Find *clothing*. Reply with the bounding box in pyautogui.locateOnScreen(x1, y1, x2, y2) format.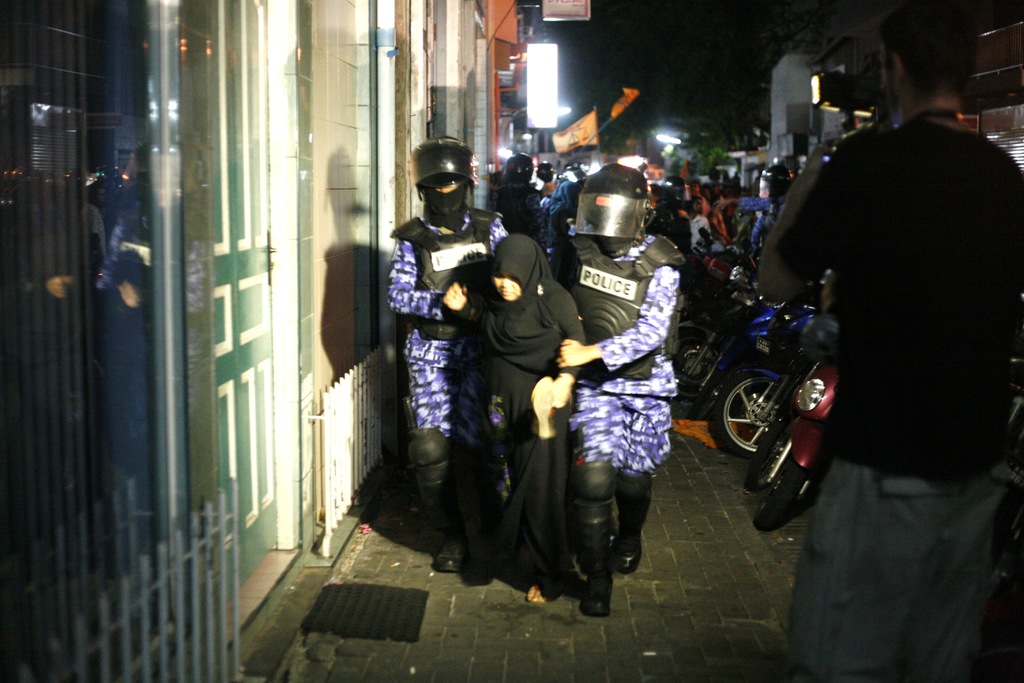
pyautogui.locateOnScreen(386, 206, 516, 503).
